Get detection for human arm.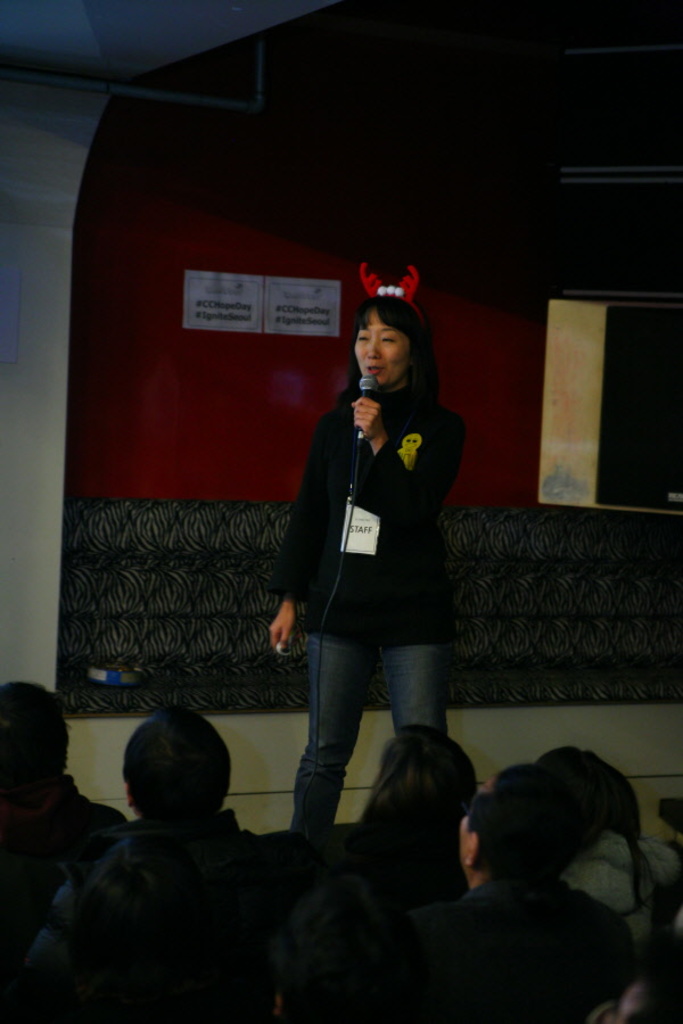
Detection: (left=351, top=400, right=472, bottom=537).
